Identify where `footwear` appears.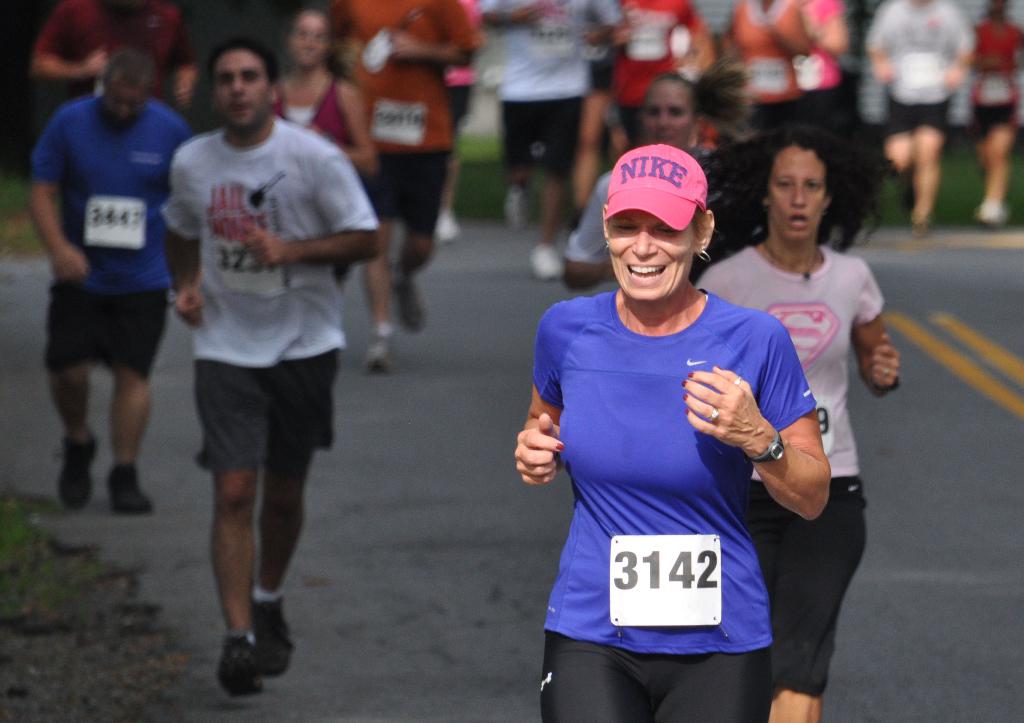
Appears at [912,216,929,239].
